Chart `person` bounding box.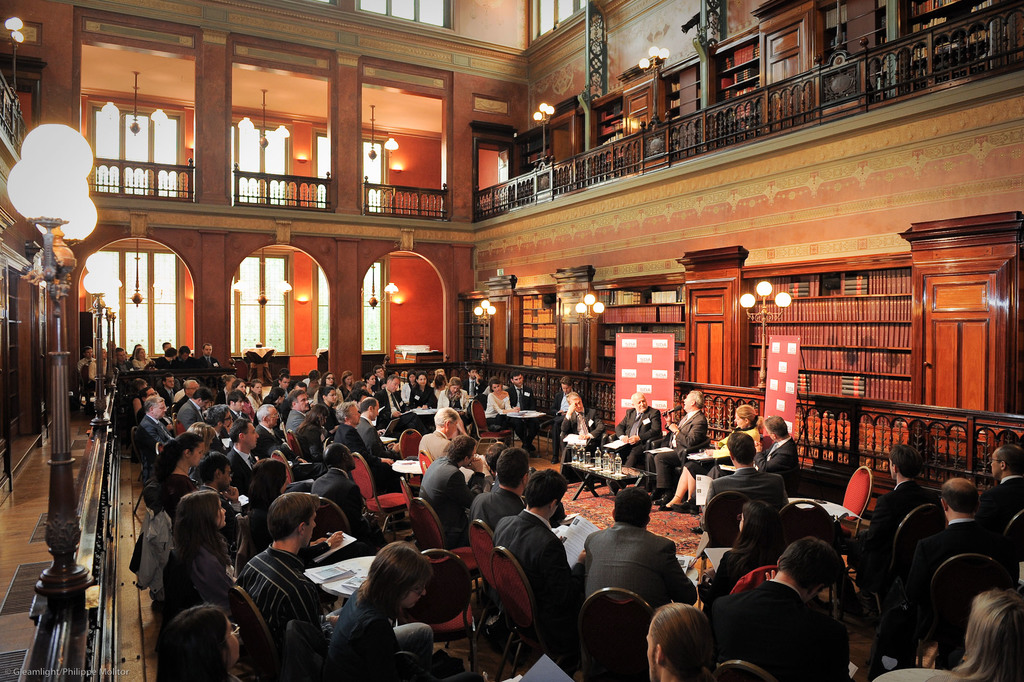
Charted: 643 602 714 681.
